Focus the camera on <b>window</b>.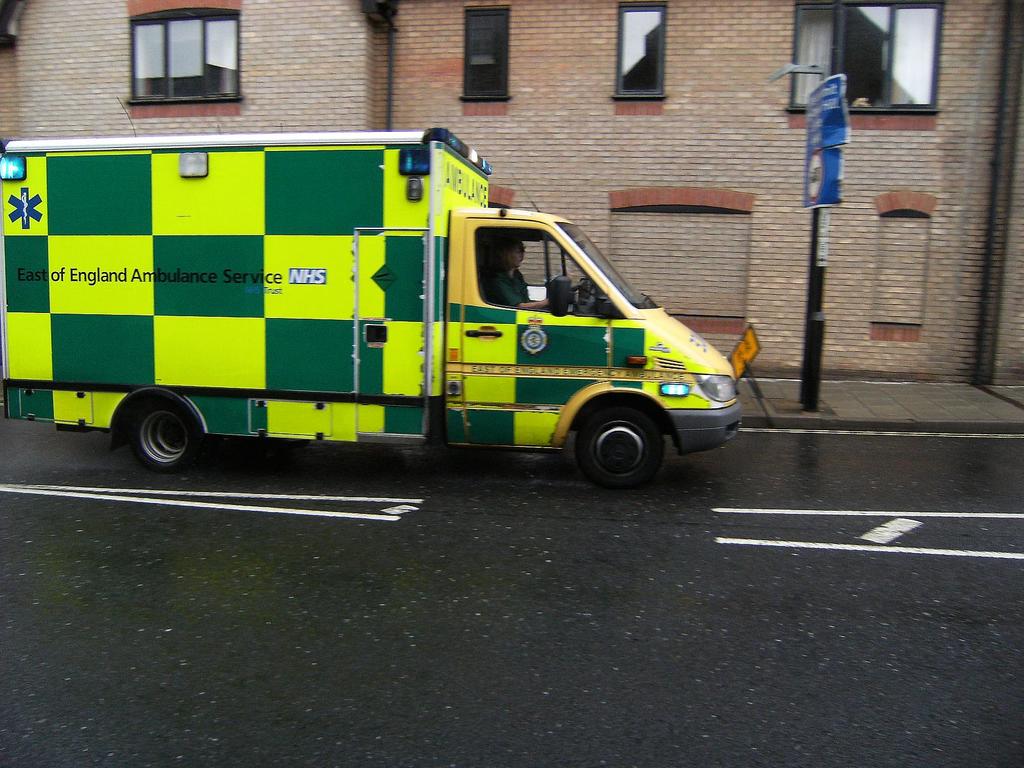
Focus region: (609,0,669,133).
